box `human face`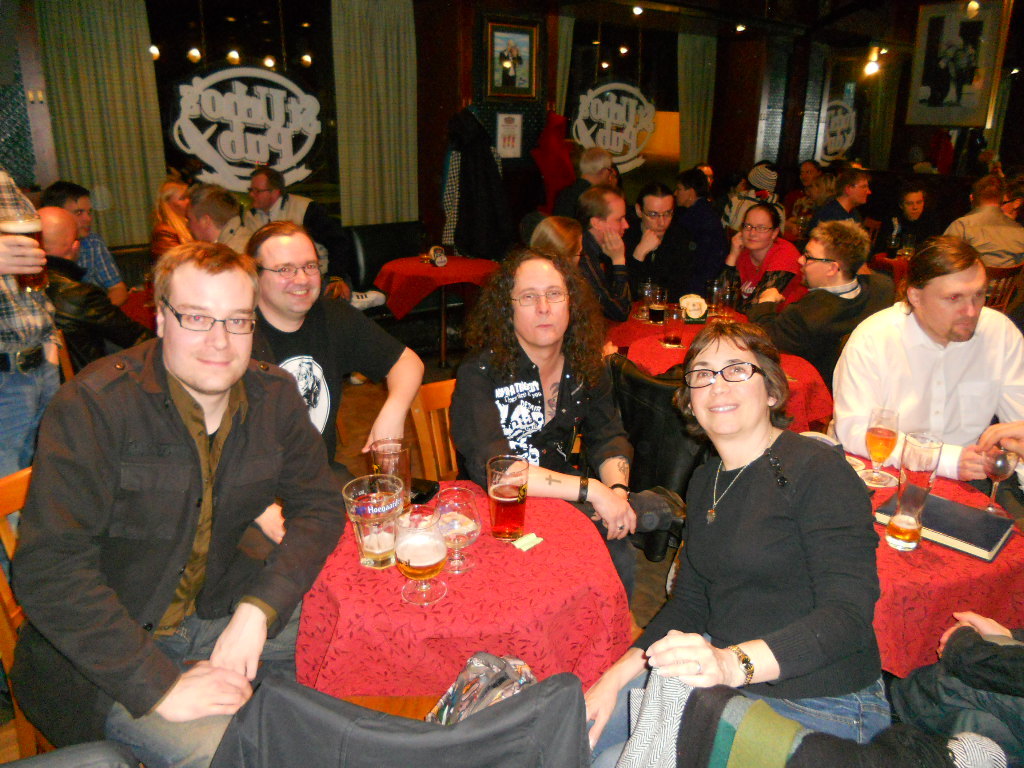
Rect(603, 197, 630, 236)
